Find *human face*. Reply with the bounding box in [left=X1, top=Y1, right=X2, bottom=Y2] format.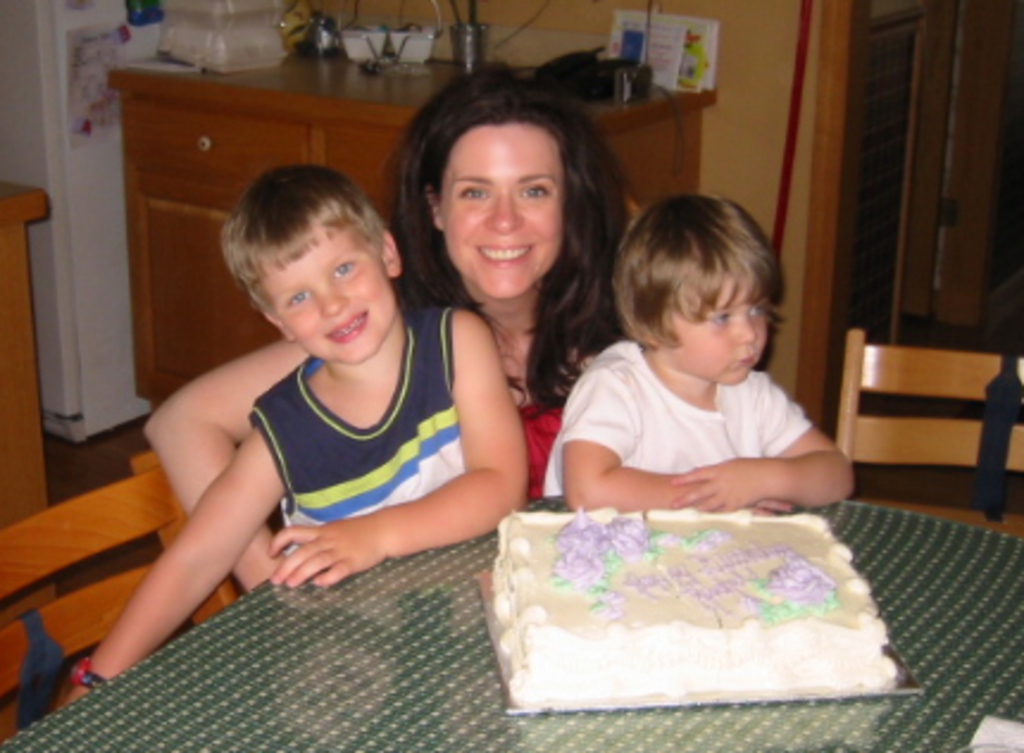
[left=441, top=124, right=564, bottom=305].
